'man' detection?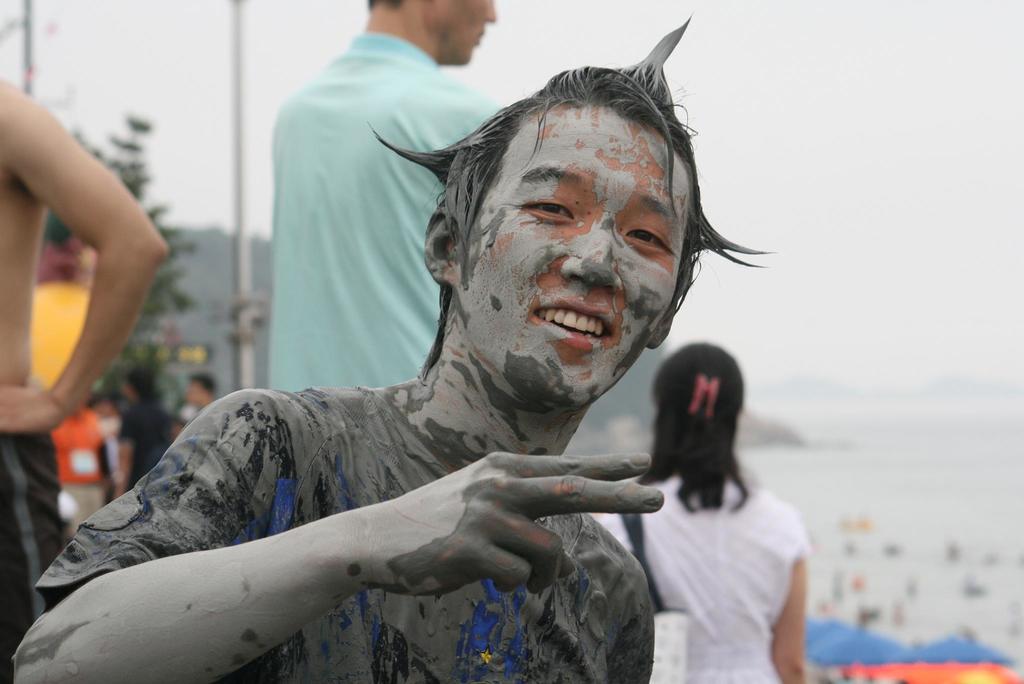
bbox(268, 0, 513, 399)
